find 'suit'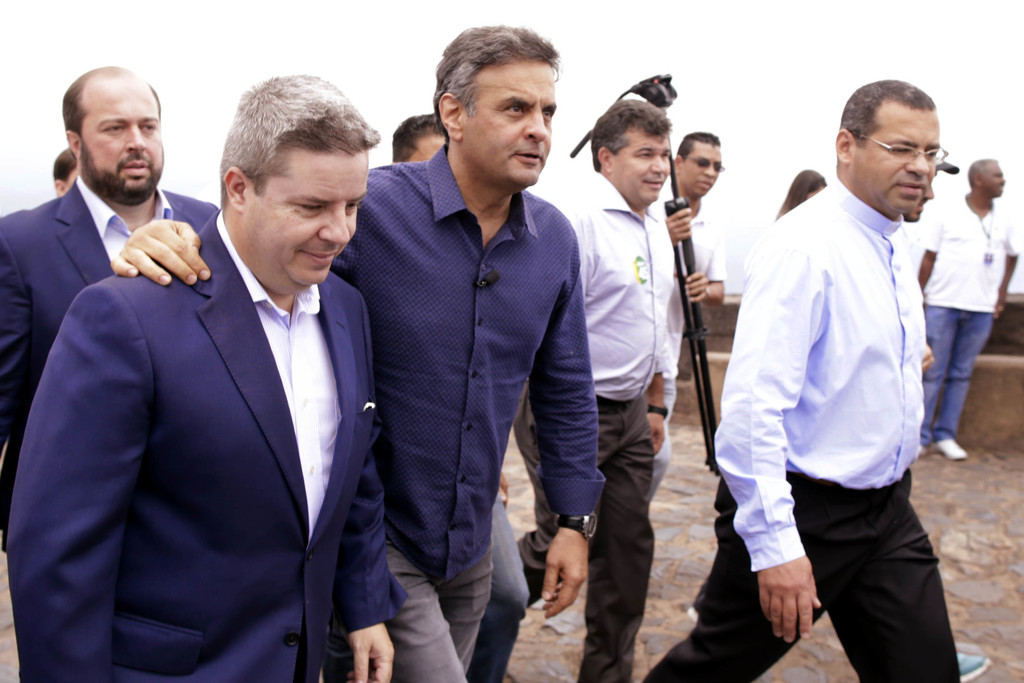
bbox=[0, 176, 219, 533]
